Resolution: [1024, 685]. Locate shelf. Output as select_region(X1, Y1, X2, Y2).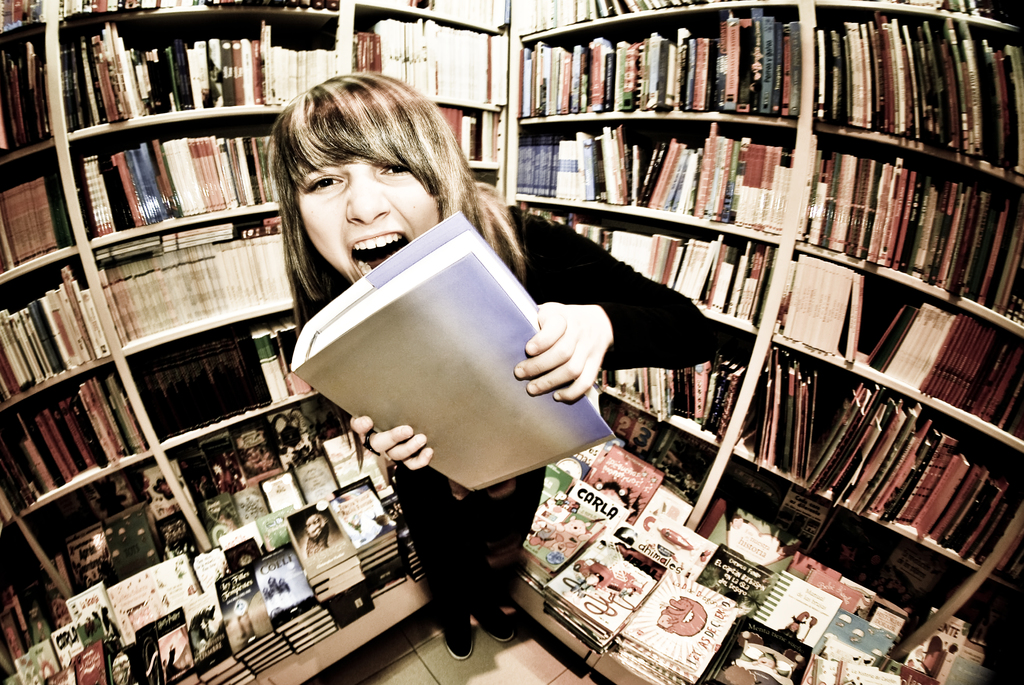
select_region(18, 452, 211, 604).
